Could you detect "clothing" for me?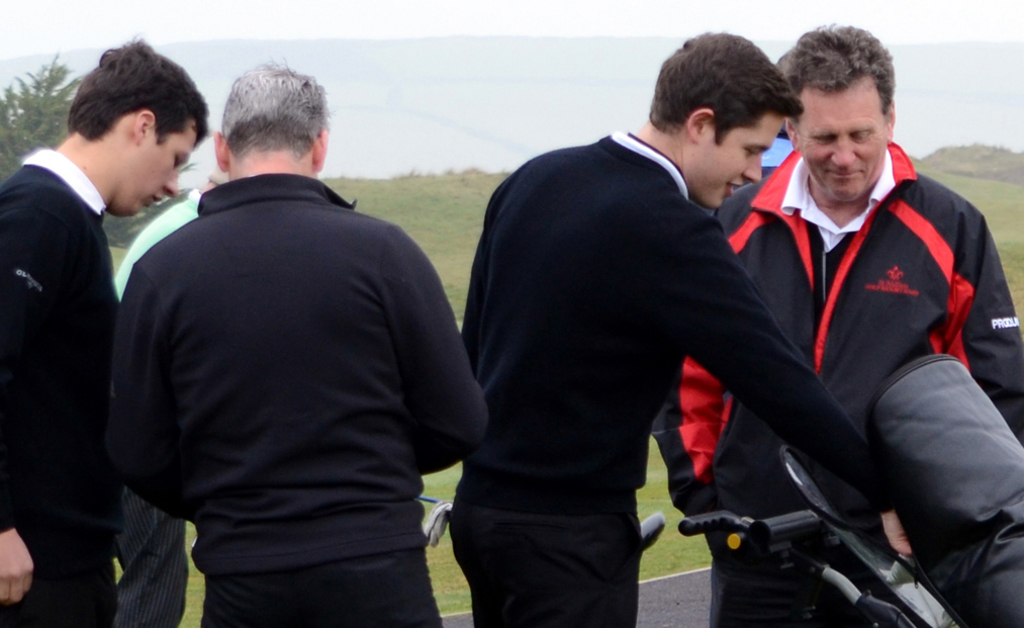
Detection result: BBox(104, 186, 213, 627).
